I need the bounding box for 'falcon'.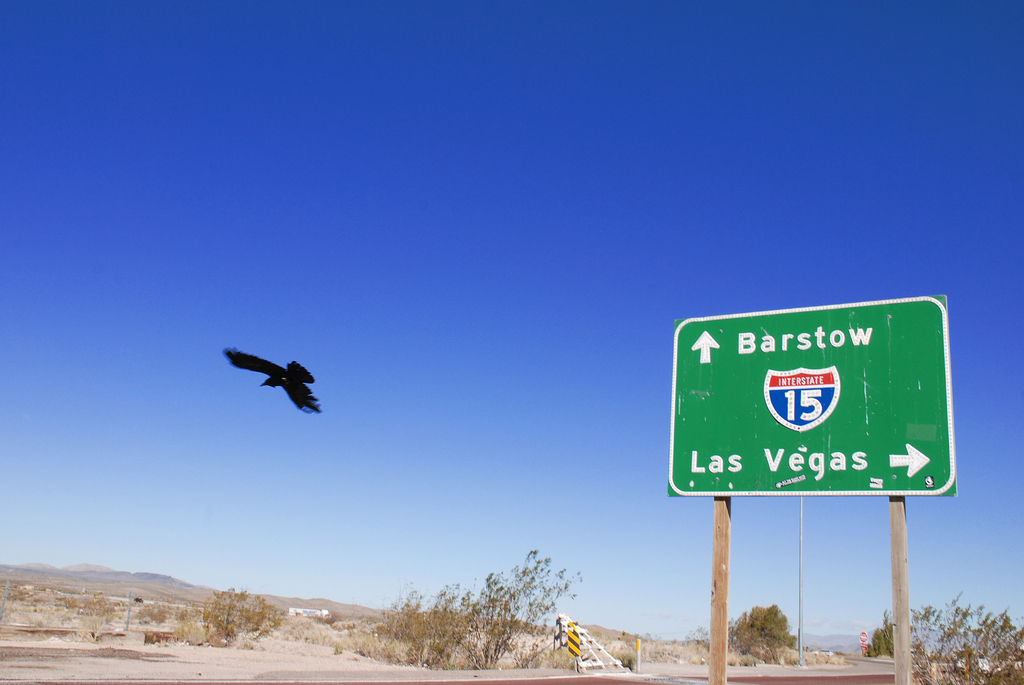
Here it is: <bbox>225, 348, 324, 417</bbox>.
